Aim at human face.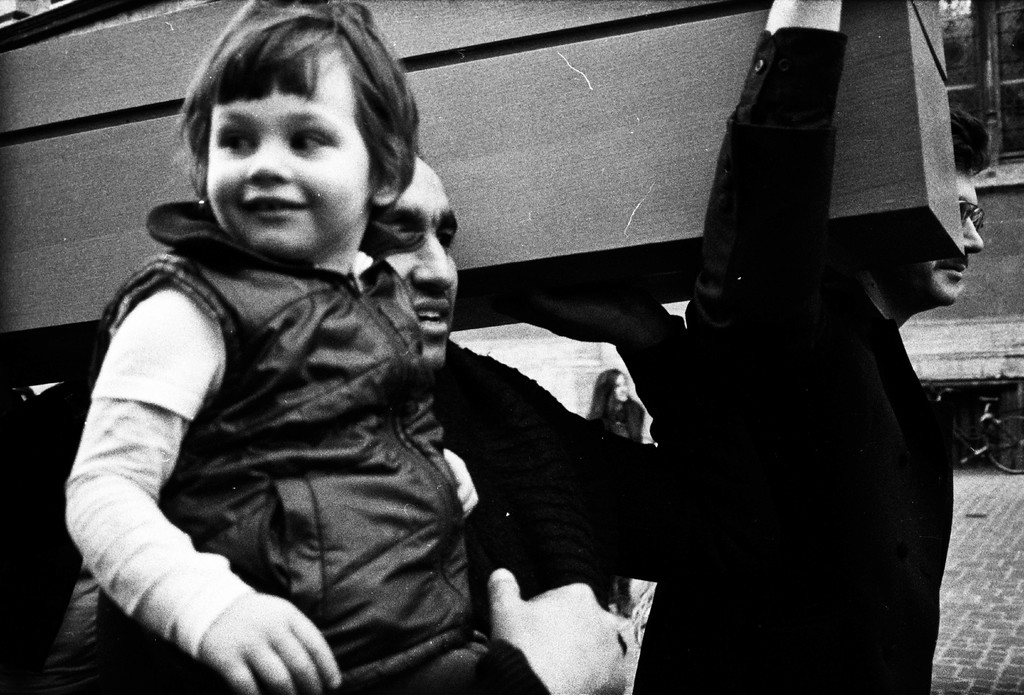
Aimed at [913, 175, 982, 305].
